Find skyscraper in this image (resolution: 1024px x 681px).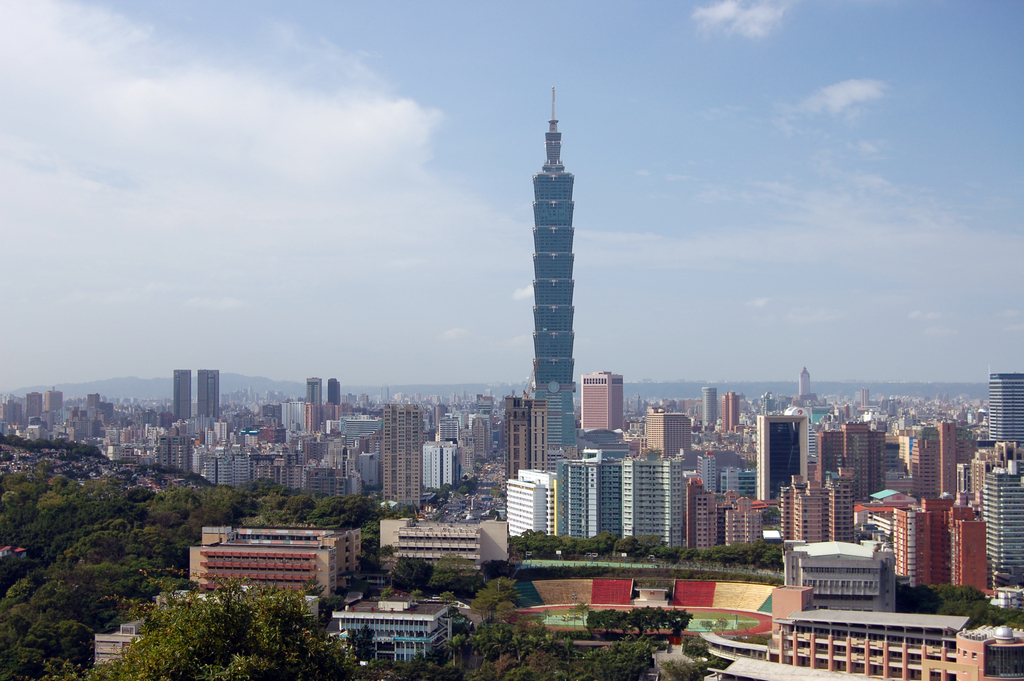
left=644, top=409, right=696, bottom=455.
